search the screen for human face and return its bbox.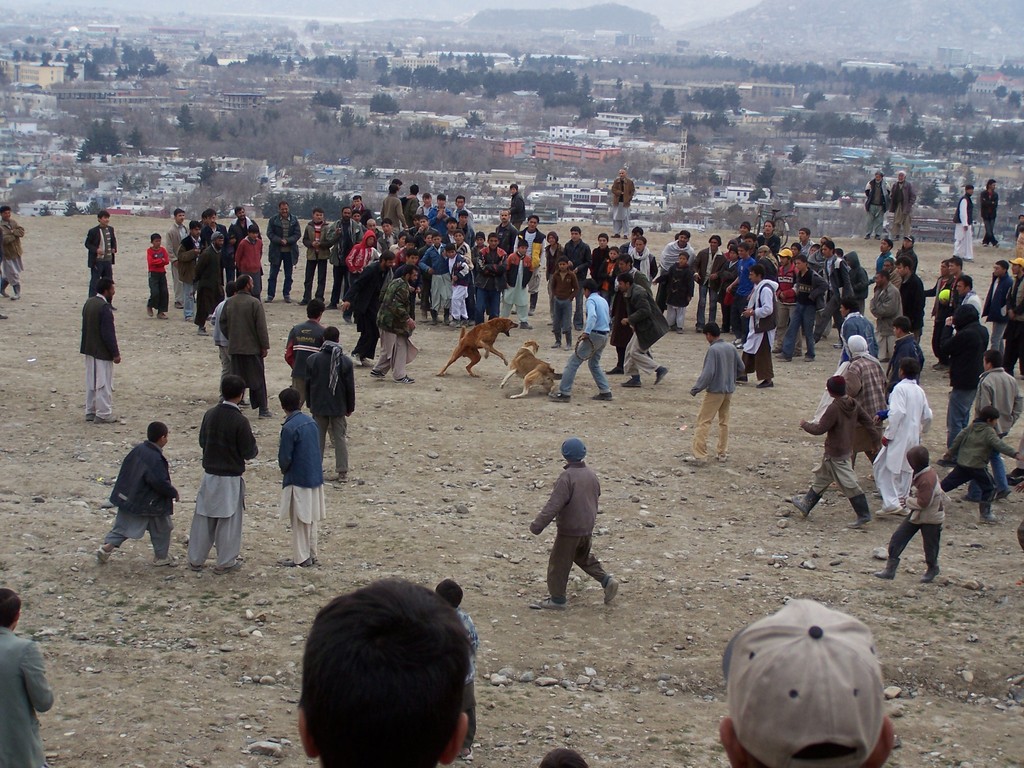
Found: box=[408, 255, 418, 267].
